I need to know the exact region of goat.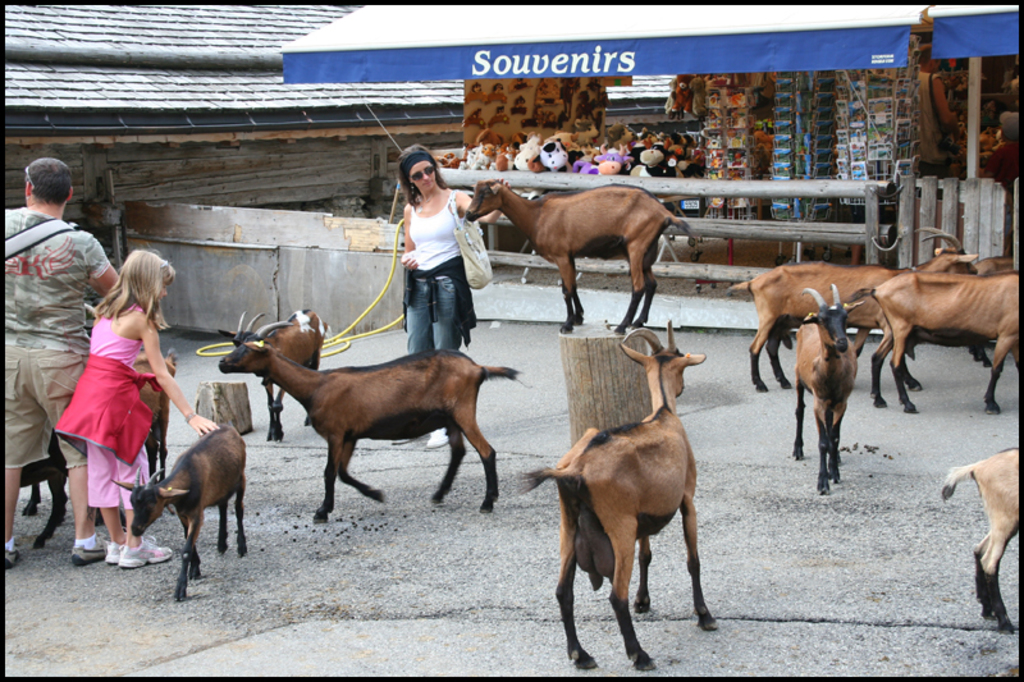
Region: <bbox>463, 175, 696, 338</bbox>.
